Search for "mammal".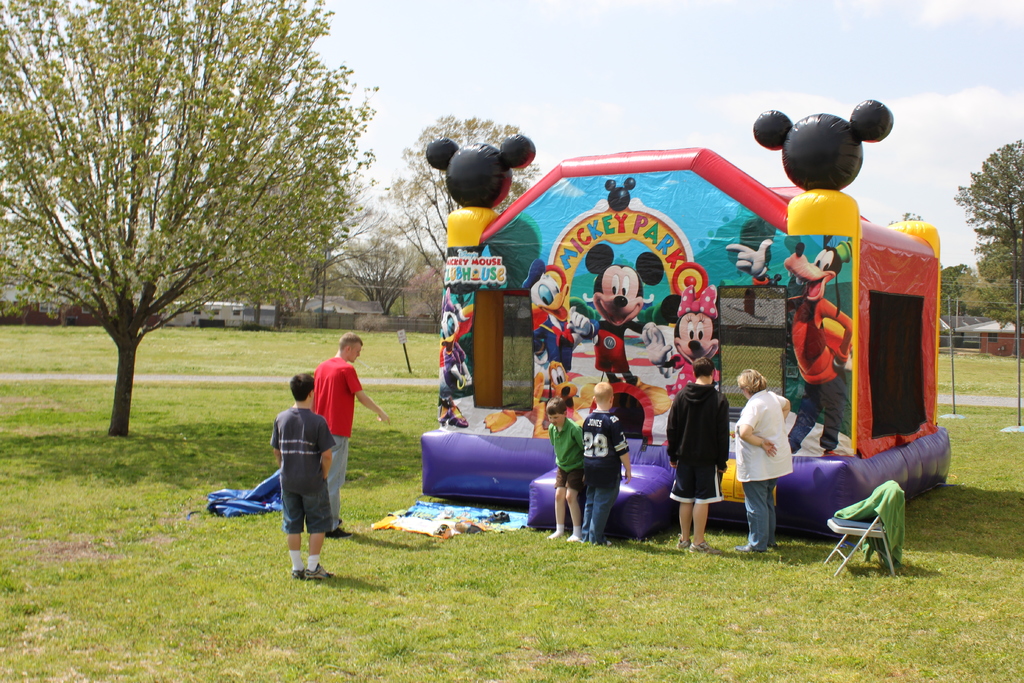
Found at <box>641,285,720,403</box>.
